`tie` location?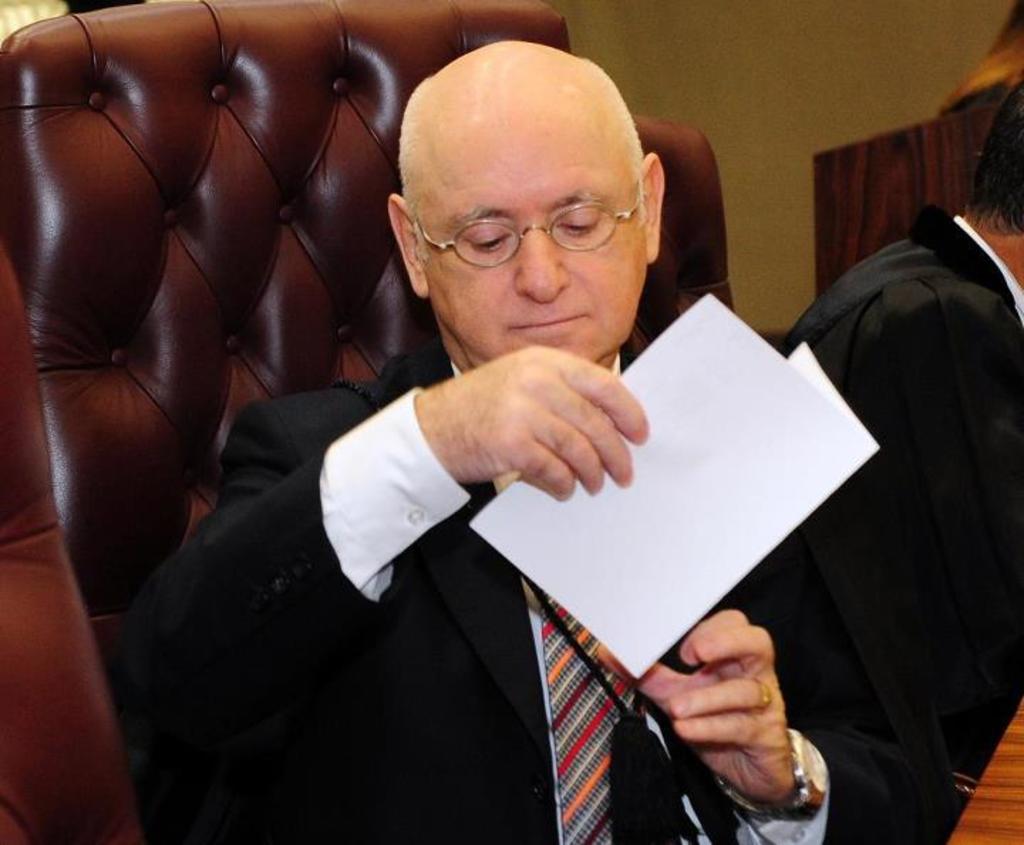
539 599 634 844
